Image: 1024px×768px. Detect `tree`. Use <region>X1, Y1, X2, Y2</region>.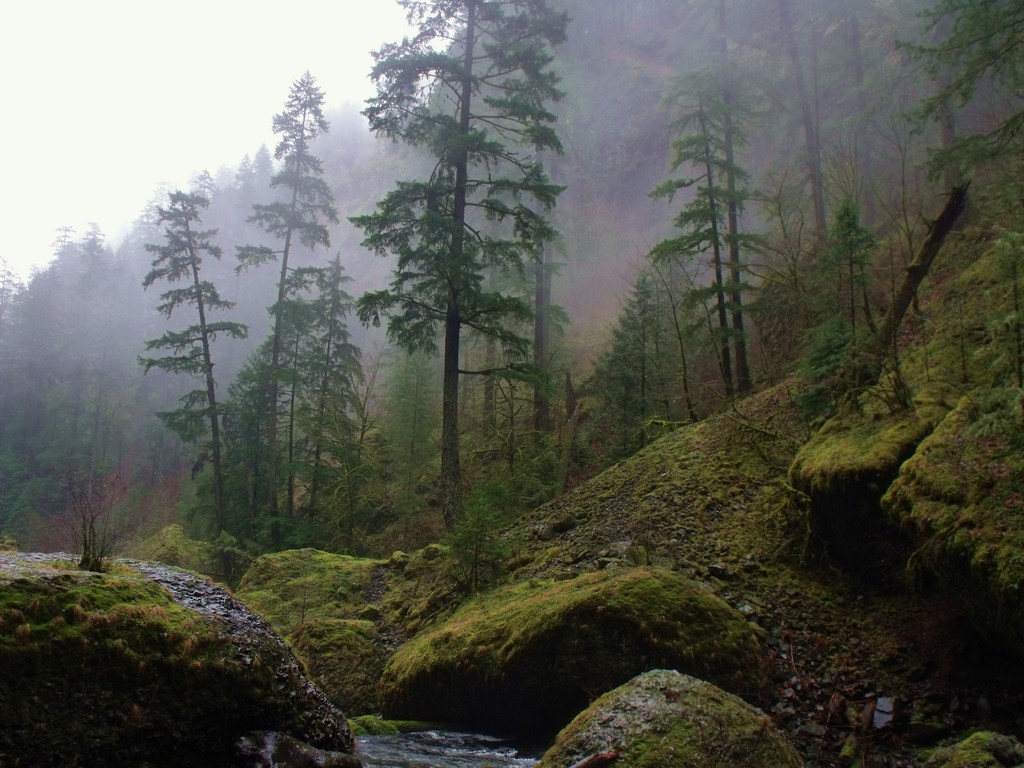
<region>788, 199, 896, 413</region>.
